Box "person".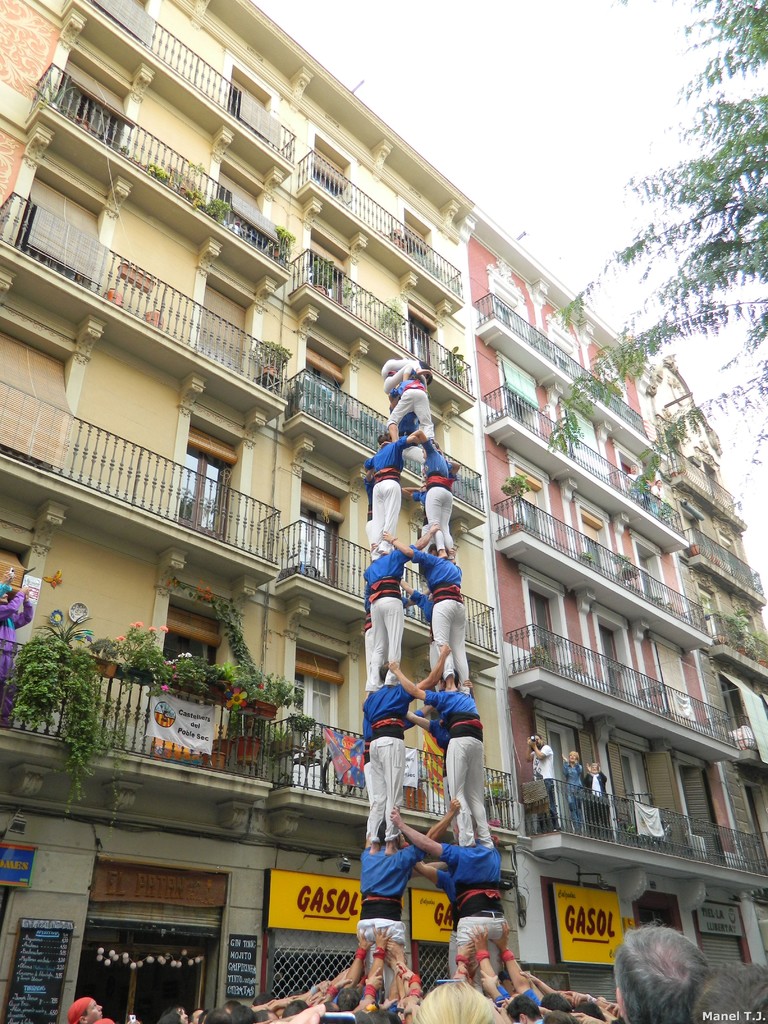
[left=359, top=525, right=436, bottom=686].
